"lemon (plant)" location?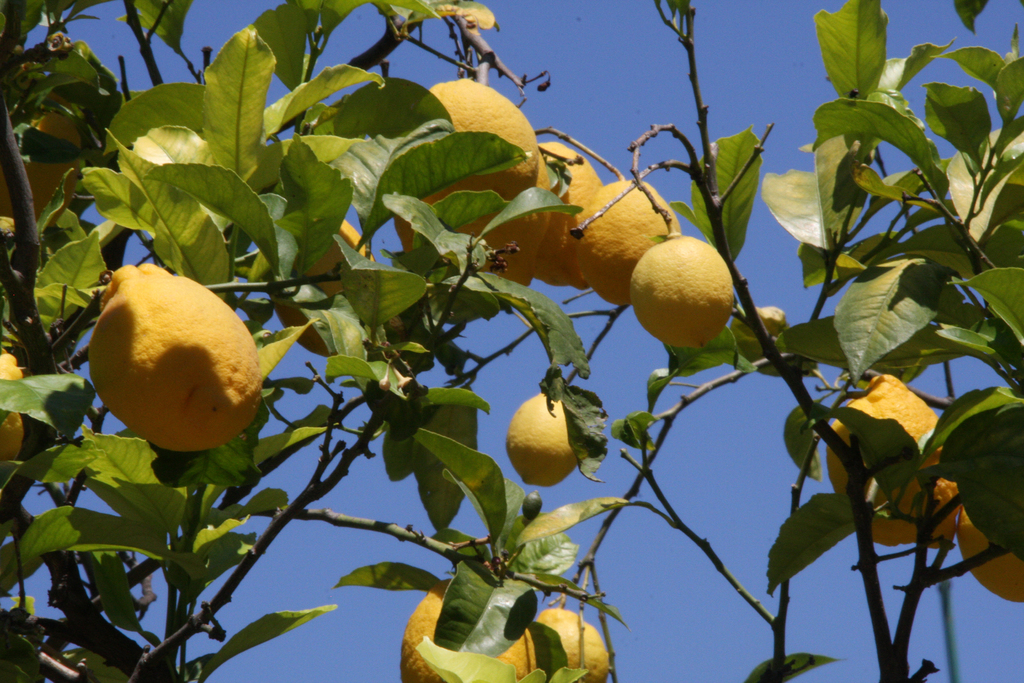
539/138/602/284
